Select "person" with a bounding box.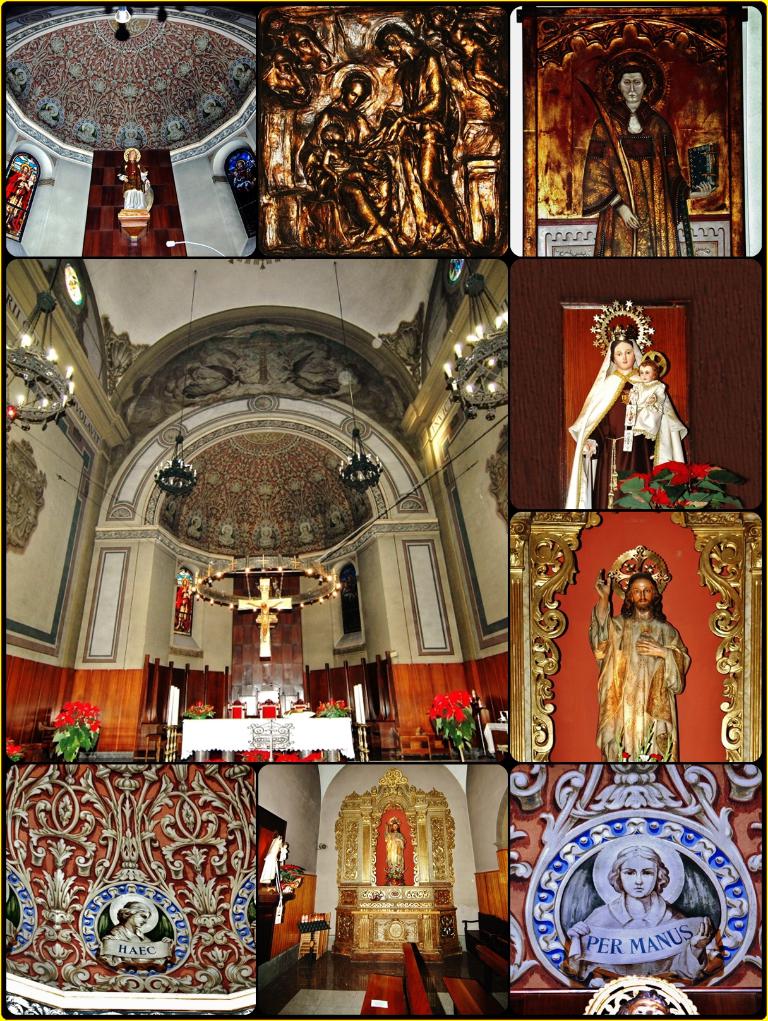
l=321, t=123, r=382, b=198.
